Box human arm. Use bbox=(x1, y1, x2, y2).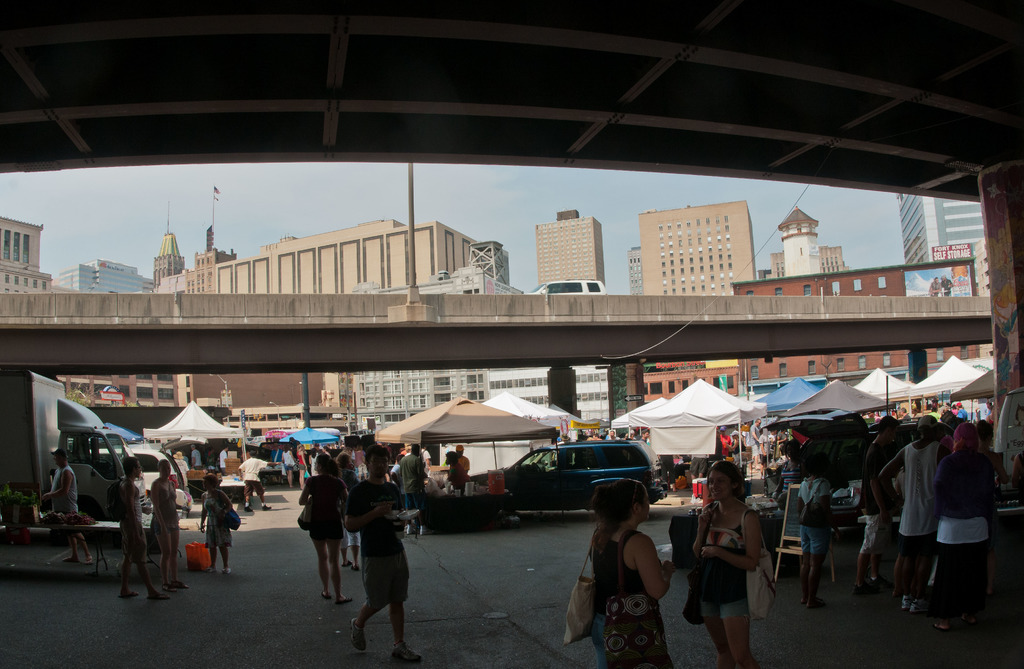
bbox=(461, 467, 469, 478).
